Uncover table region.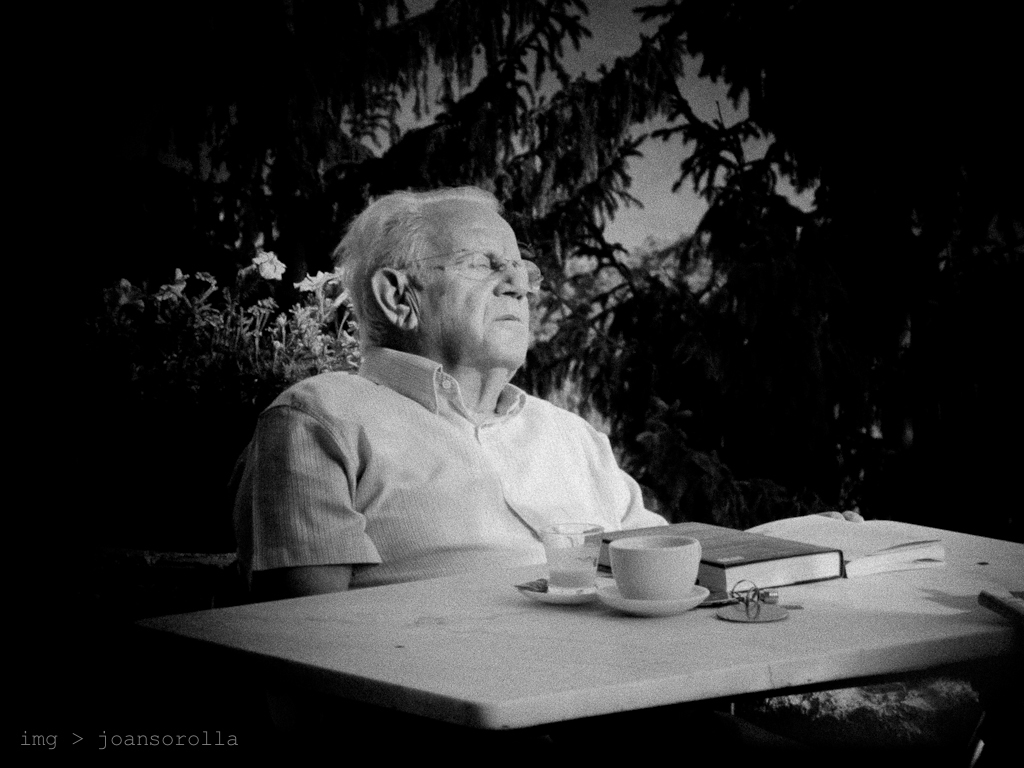
Uncovered: bbox(80, 526, 1017, 766).
